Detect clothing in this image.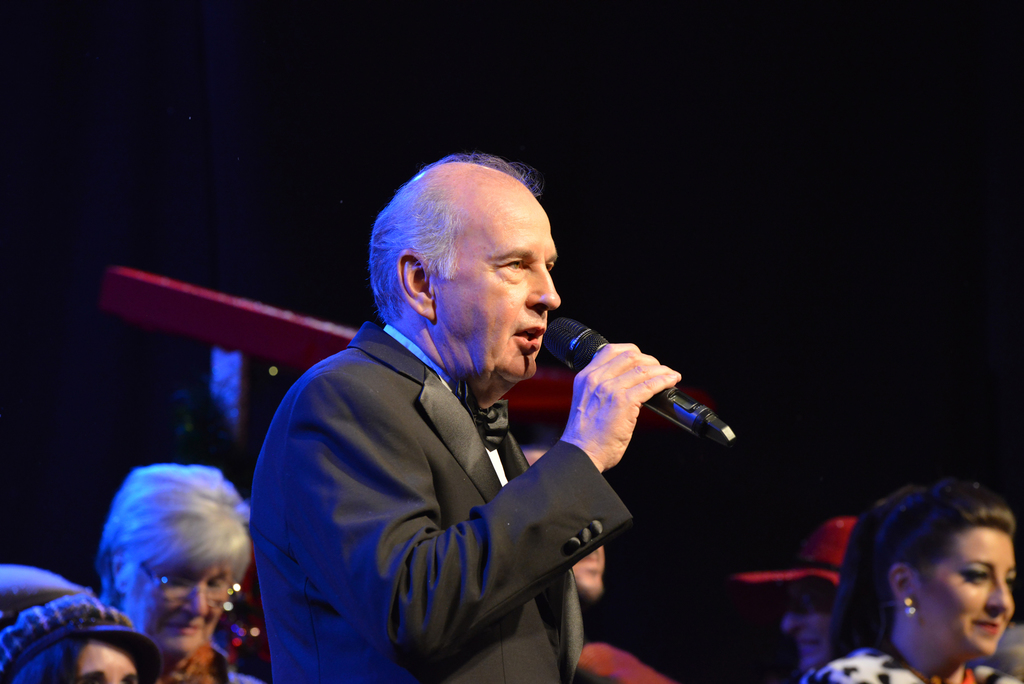
Detection: {"x1": 788, "y1": 640, "x2": 1023, "y2": 683}.
